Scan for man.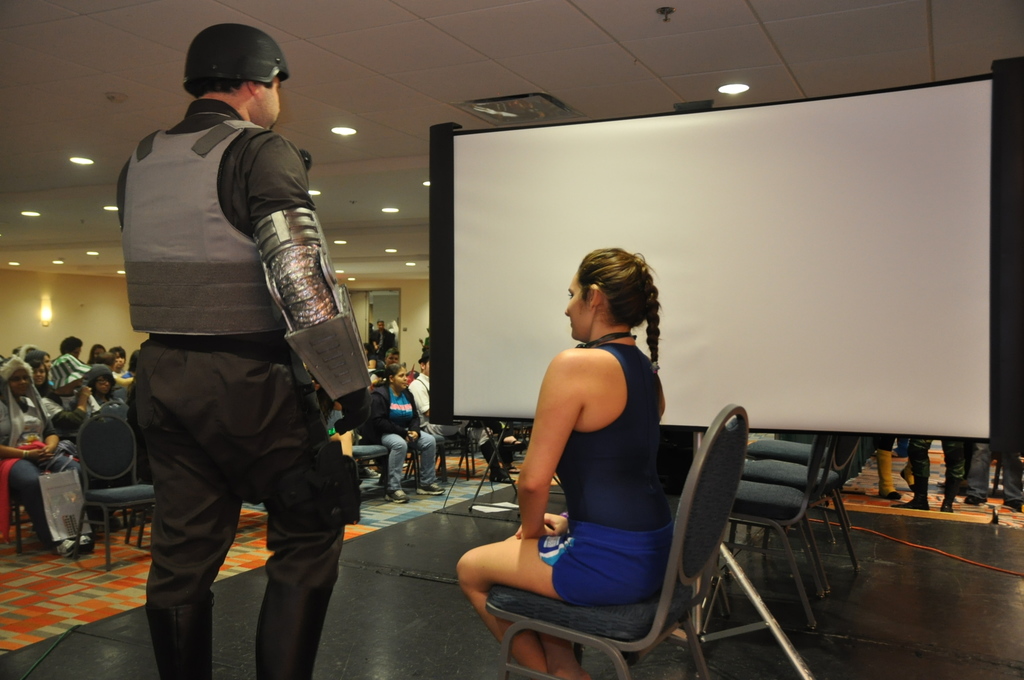
Scan result: (left=114, top=46, right=383, bottom=669).
